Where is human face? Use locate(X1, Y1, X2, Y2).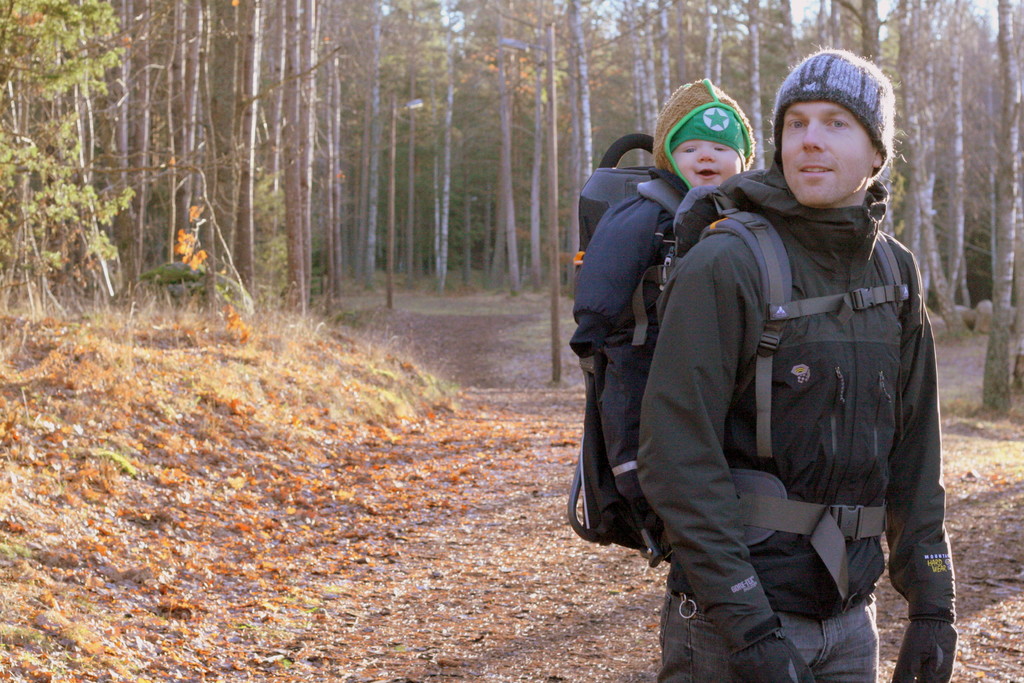
locate(781, 101, 872, 205).
